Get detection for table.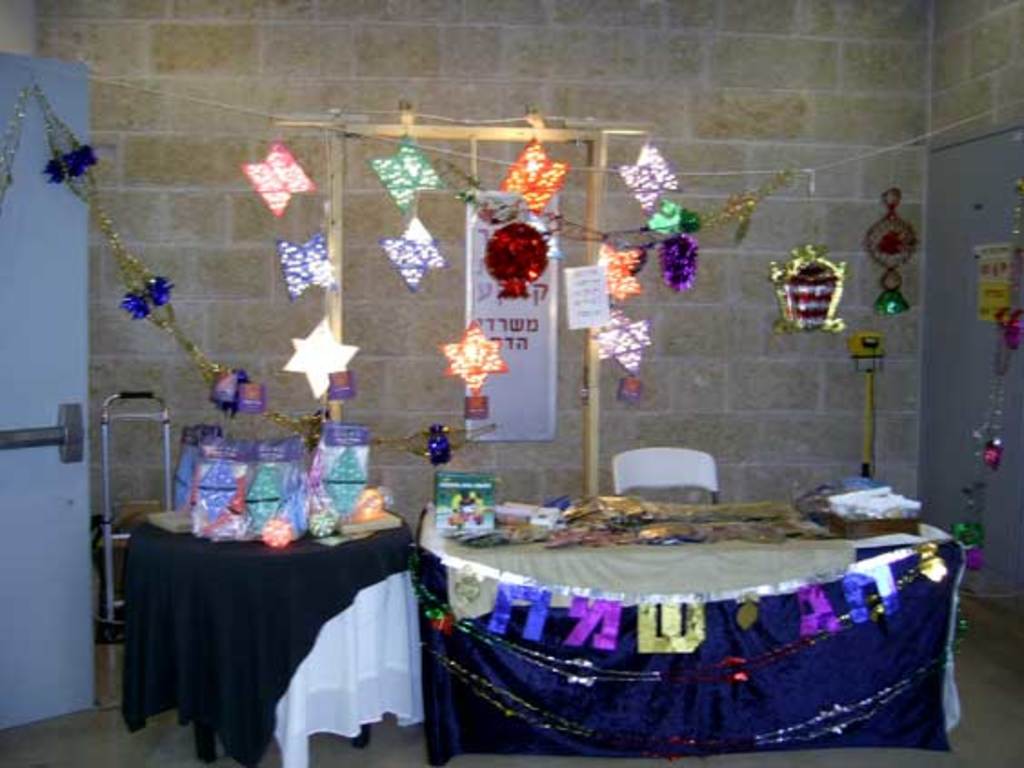
Detection: left=413, top=504, right=955, bottom=750.
